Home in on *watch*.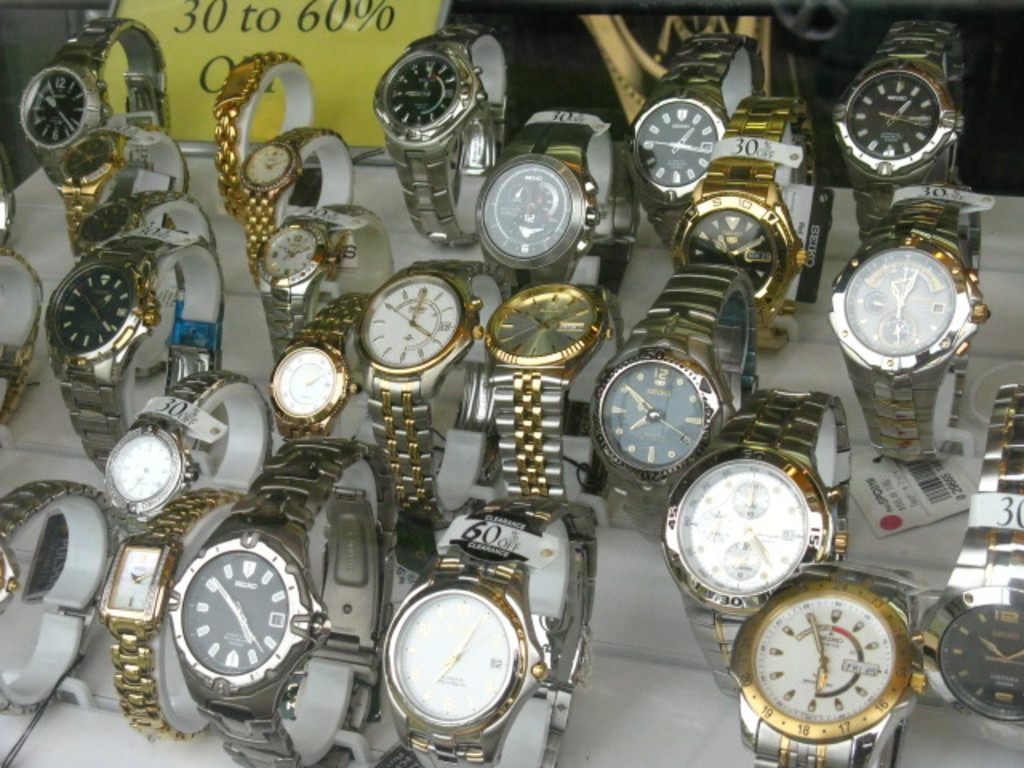
Homed in at 0/482/118/722.
